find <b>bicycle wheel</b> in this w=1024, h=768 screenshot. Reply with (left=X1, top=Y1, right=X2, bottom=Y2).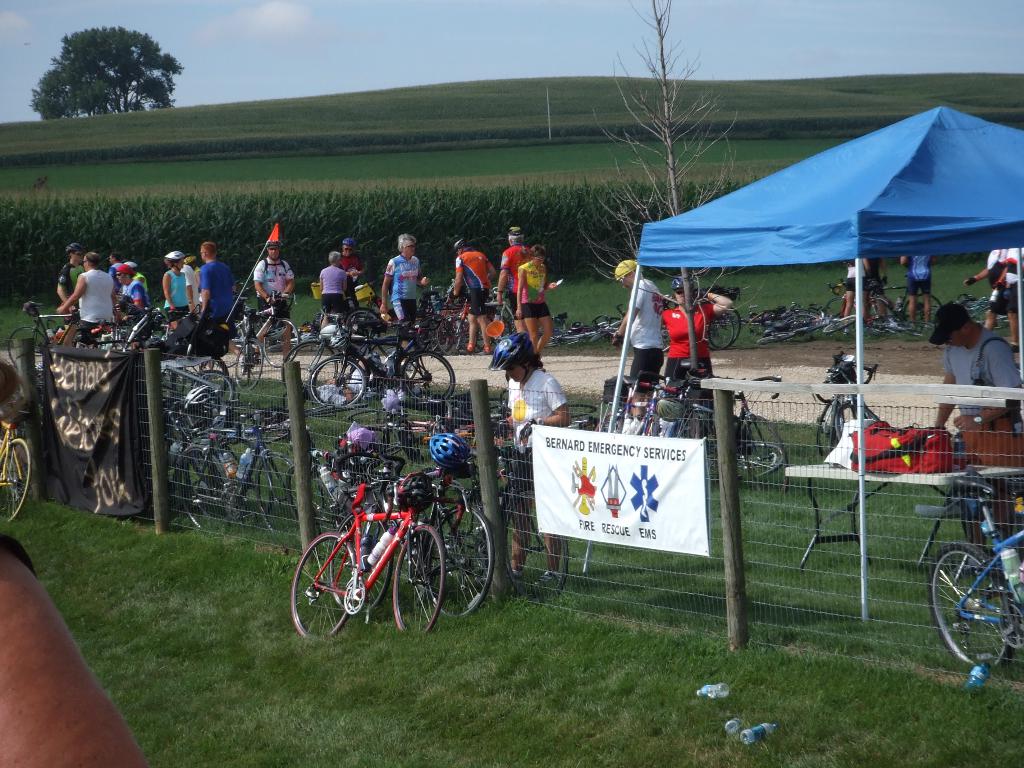
(left=287, top=465, right=342, bottom=538).
